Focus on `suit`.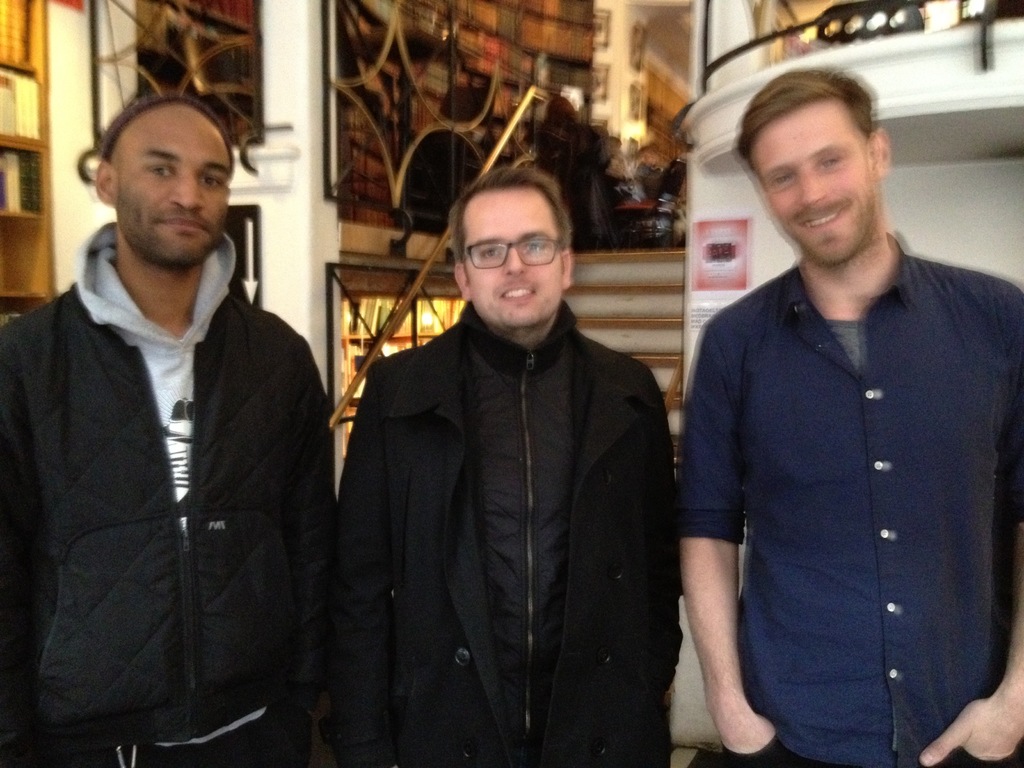
Focused at 340:313:678:767.
